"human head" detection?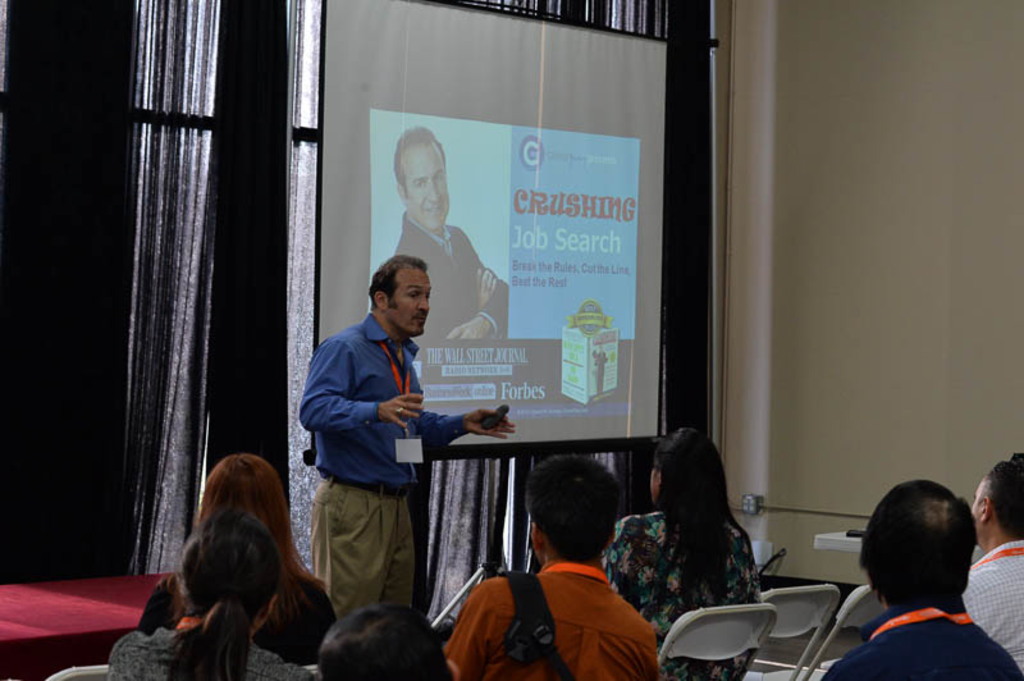
pyautogui.locateOnScreen(200, 453, 288, 538)
